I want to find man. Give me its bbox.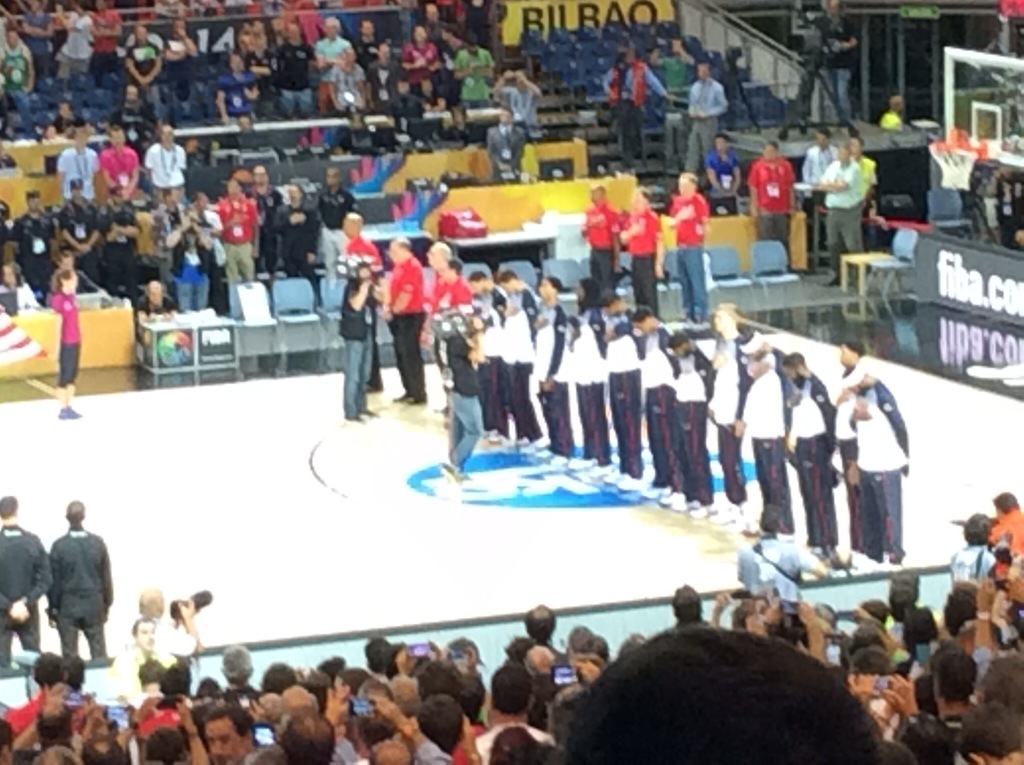
{"left": 308, "top": 3, "right": 350, "bottom": 96}.
